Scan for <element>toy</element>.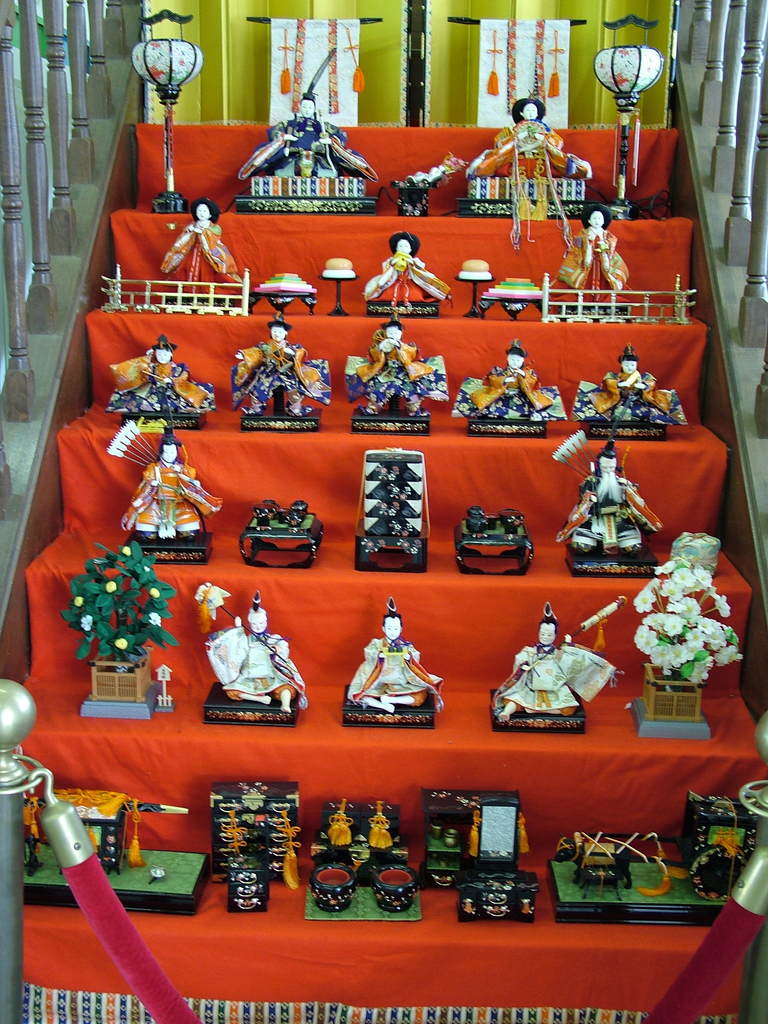
Scan result: <bbox>486, 608, 618, 727</bbox>.
